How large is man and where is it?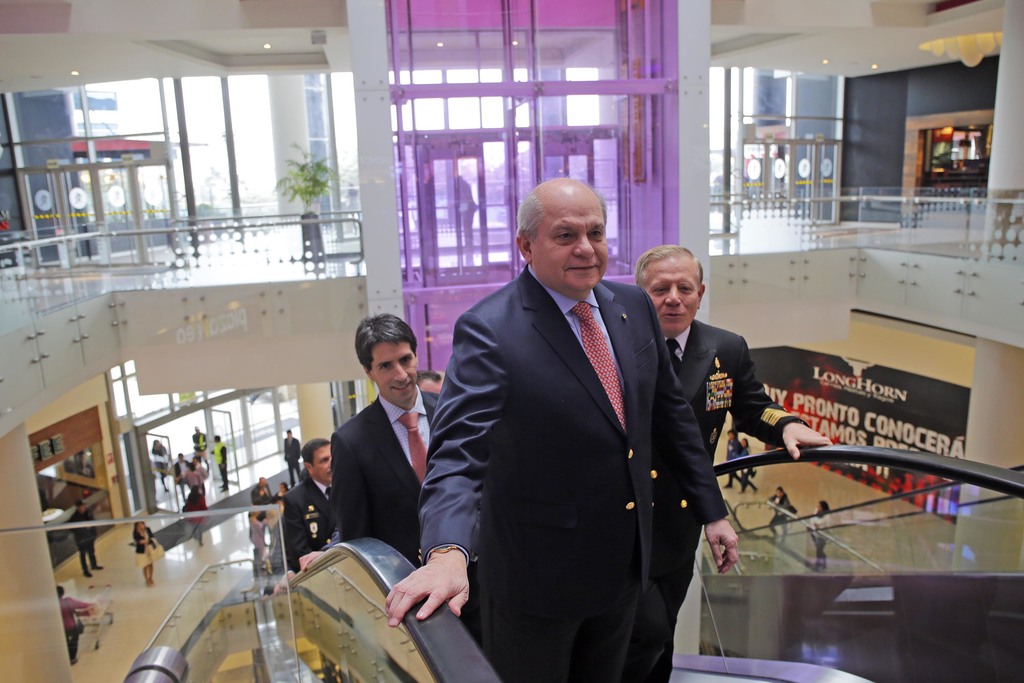
Bounding box: x1=281, y1=436, x2=332, y2=573.
